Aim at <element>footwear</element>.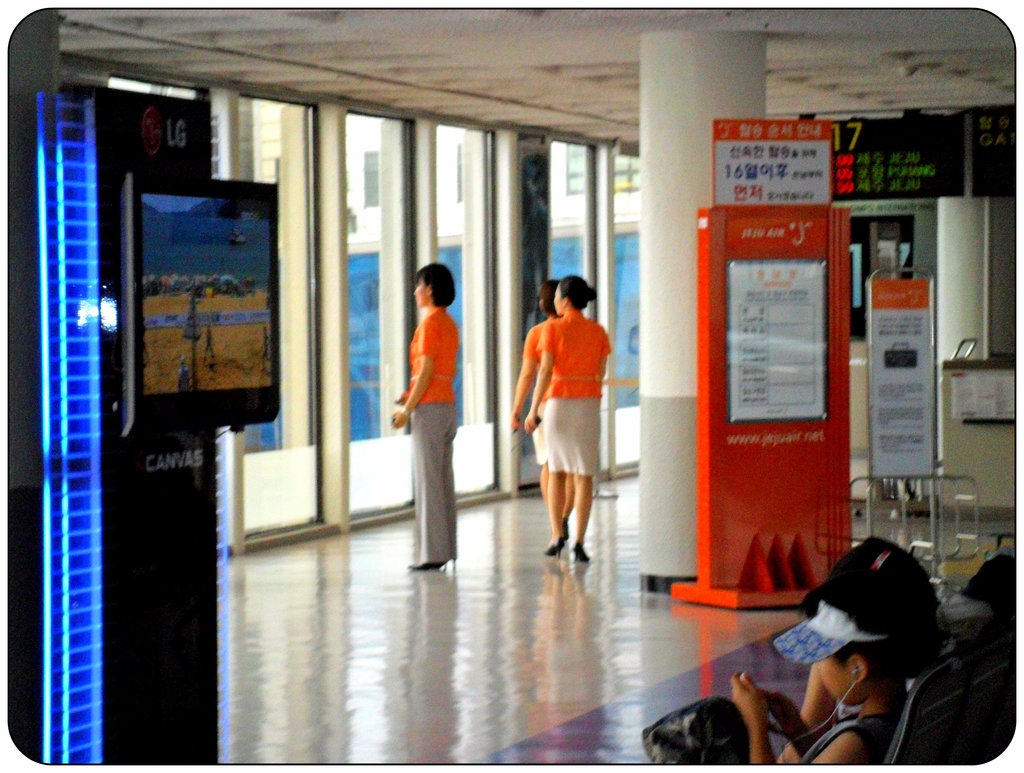
Aimed at bbox=[568, 537, 598, 562].
